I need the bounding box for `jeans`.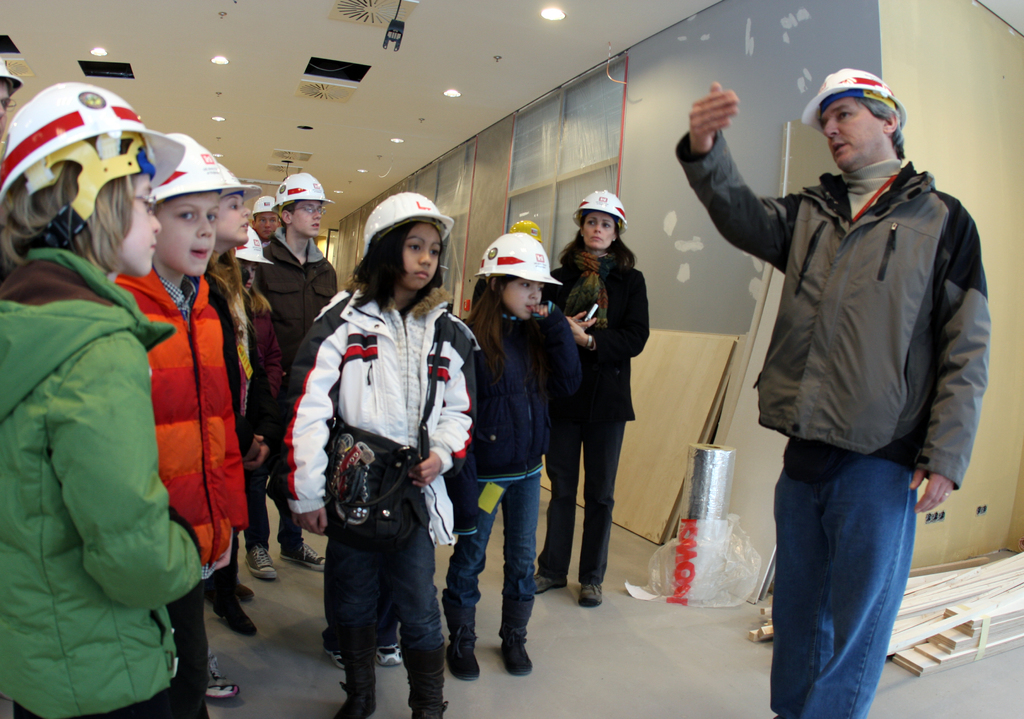
Here it is: 325/496/445/648.
